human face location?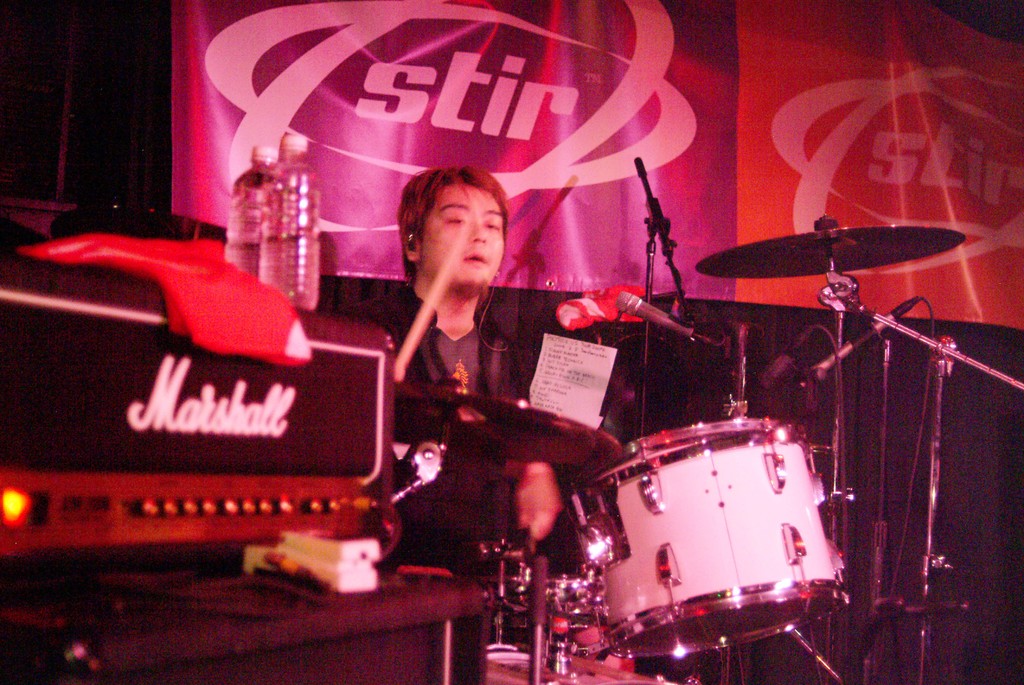
(410, 182, 505, 280)
